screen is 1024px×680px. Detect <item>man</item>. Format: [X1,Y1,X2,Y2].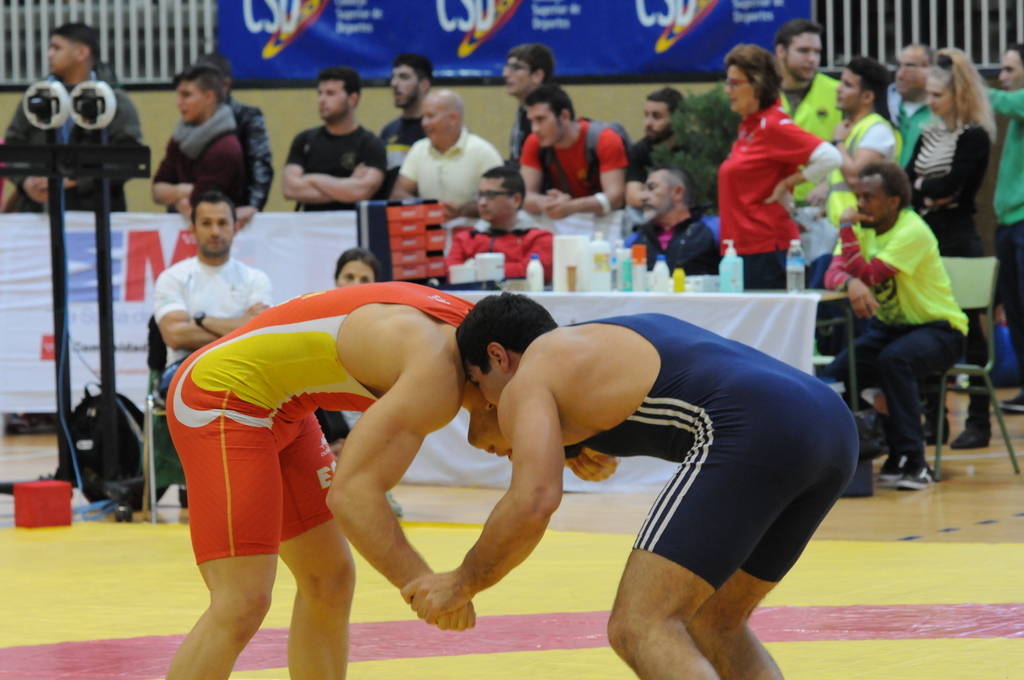
[517,81,630,227].
